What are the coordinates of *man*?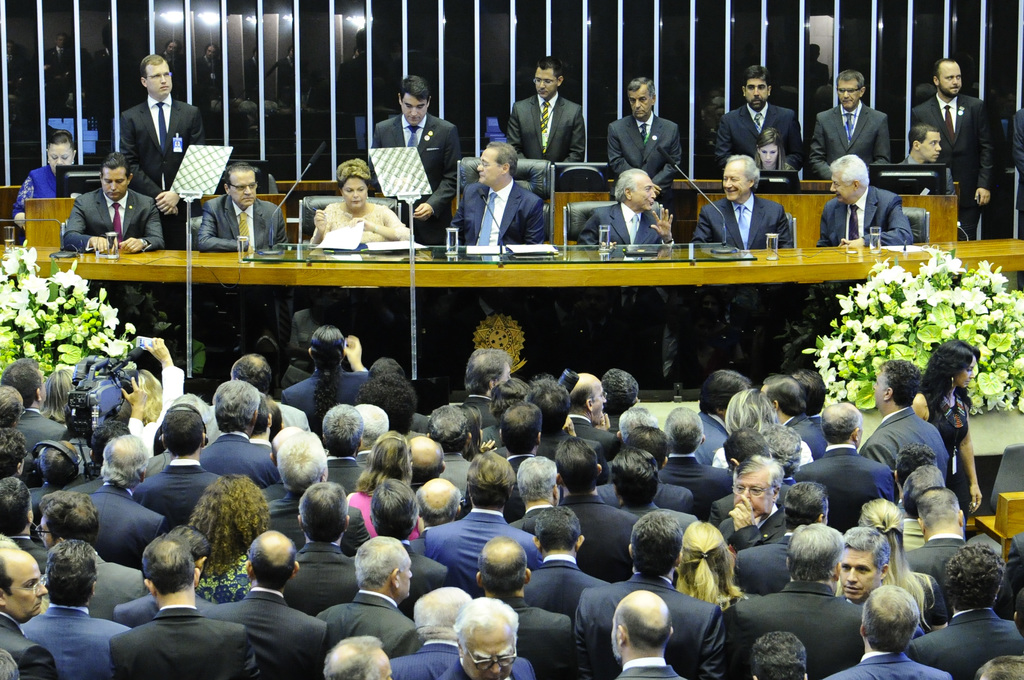
bbox=(190, 374, 278, 496).
